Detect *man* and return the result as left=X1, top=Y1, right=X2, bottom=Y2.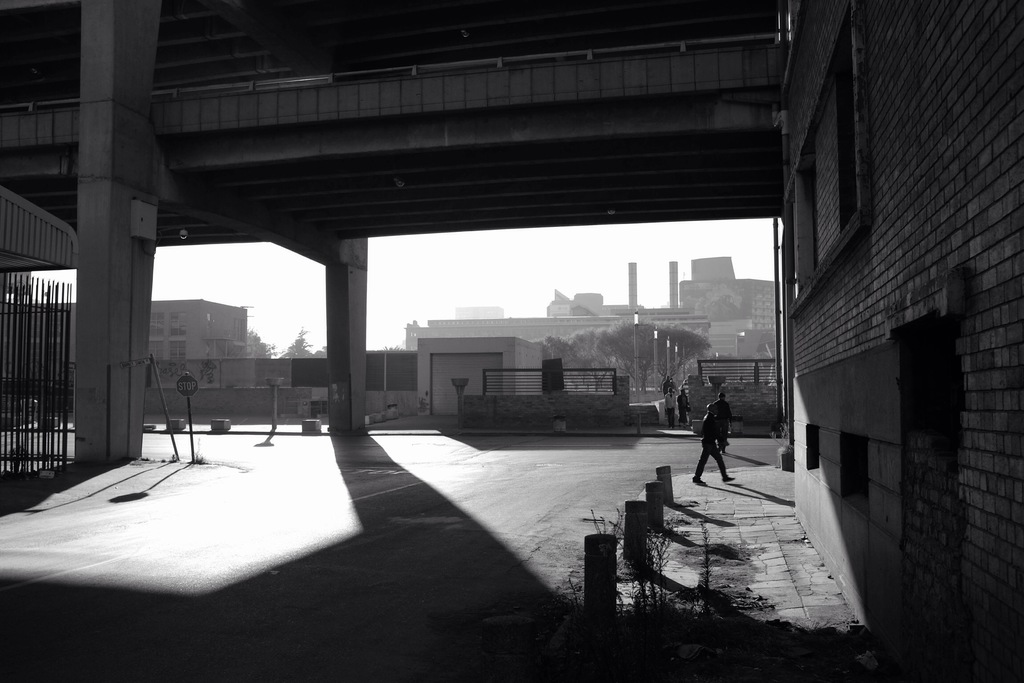
left=670, top=375, right=674, bottom=390.
